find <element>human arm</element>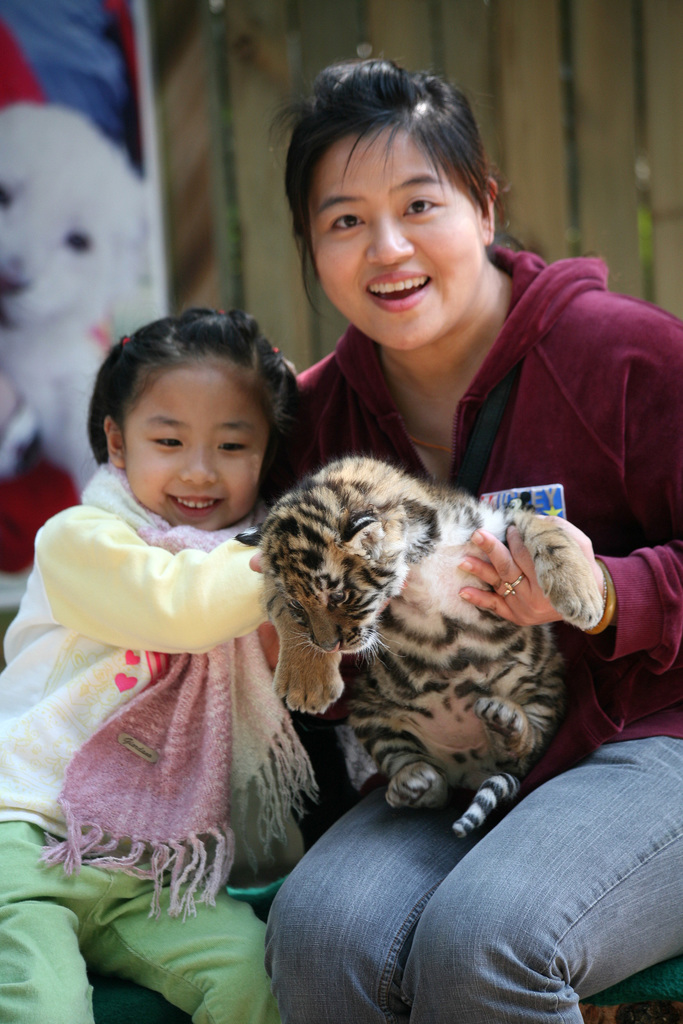
rect(56, 510, 266, 665)
